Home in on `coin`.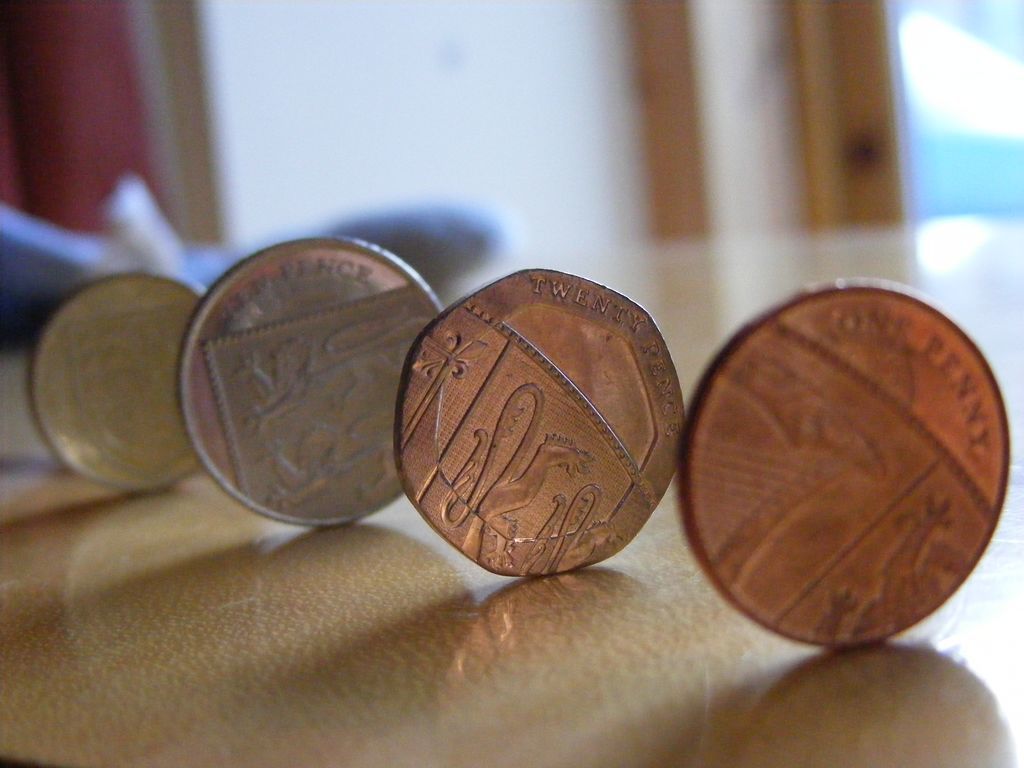
Homed in at box=[39, 271, 211, 494].
